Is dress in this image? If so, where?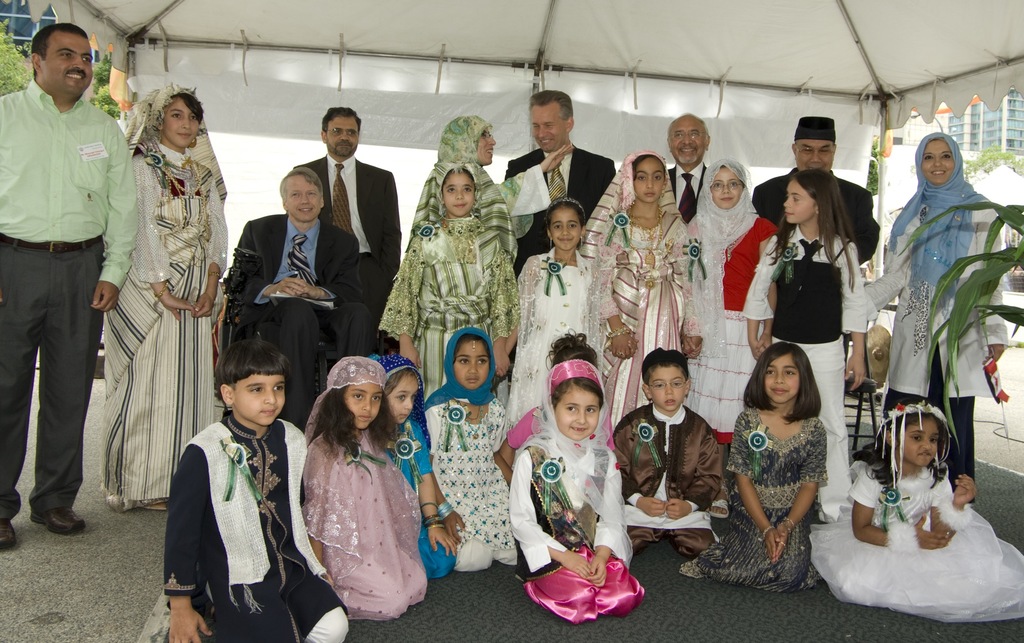
Yes, at rect(505, 245, 610, 425).
